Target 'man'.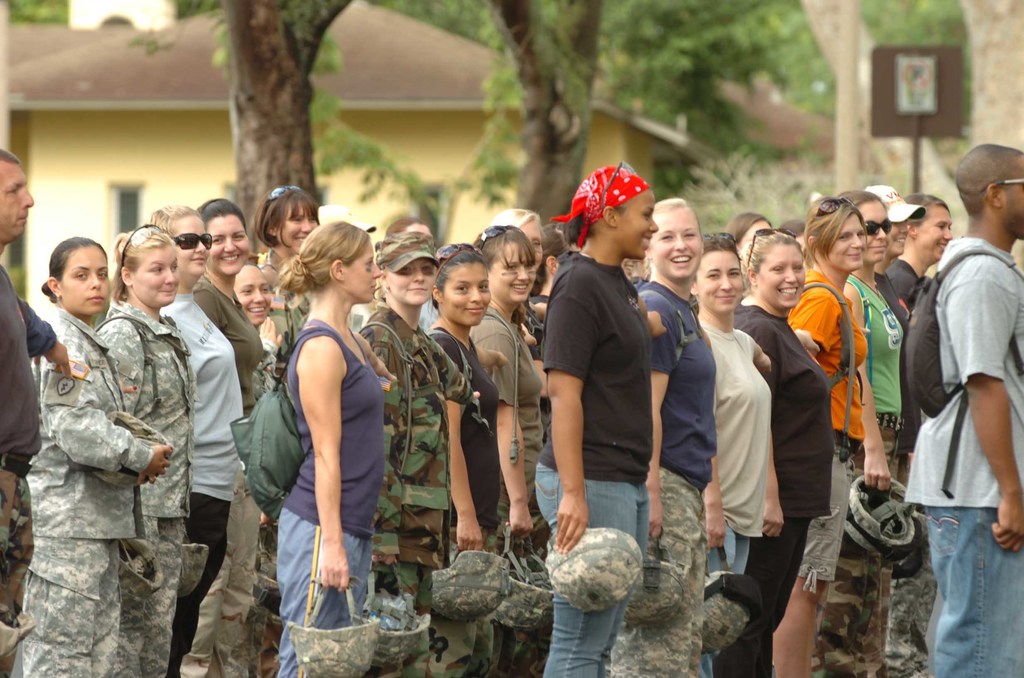
Target region: left=906, top=138, right=1023, bottom=677.
